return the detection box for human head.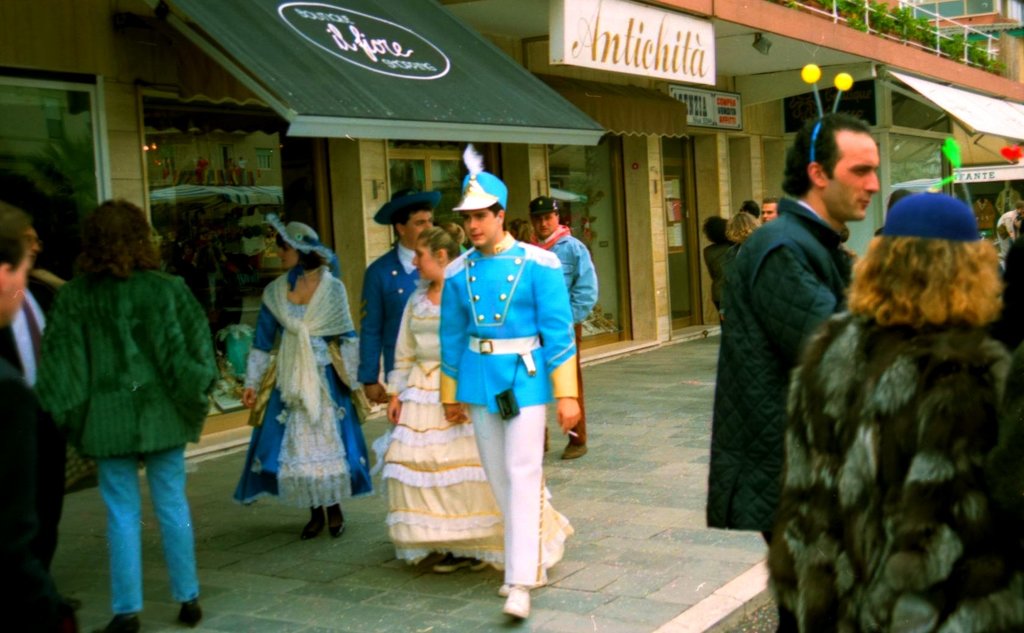
bbox(844, 192, 1005, 332).
